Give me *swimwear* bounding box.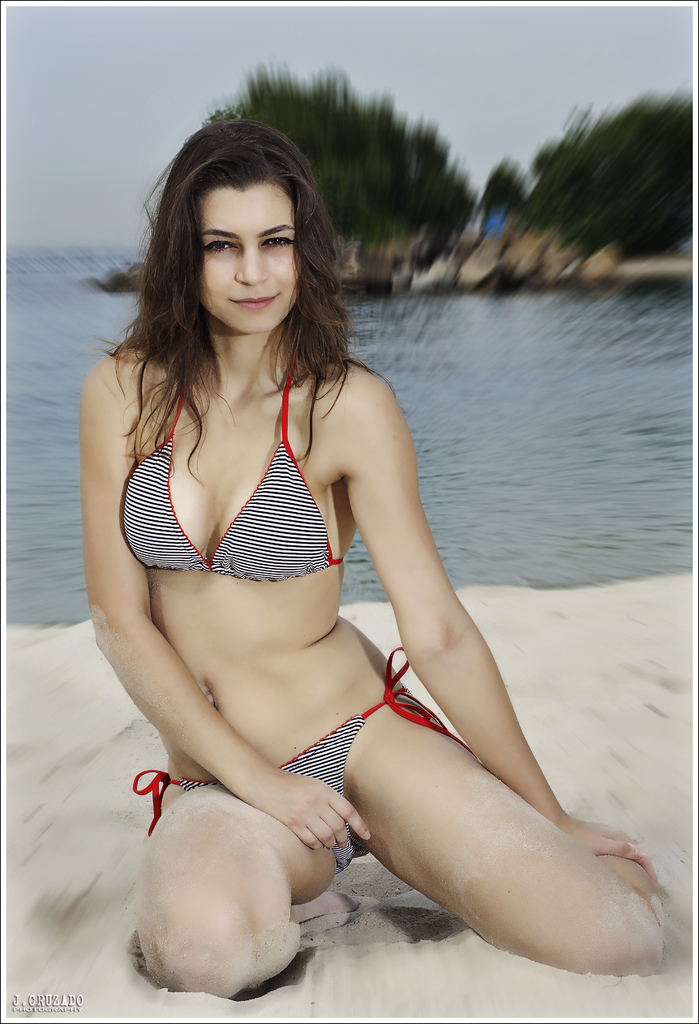
(128,643,475,874).
